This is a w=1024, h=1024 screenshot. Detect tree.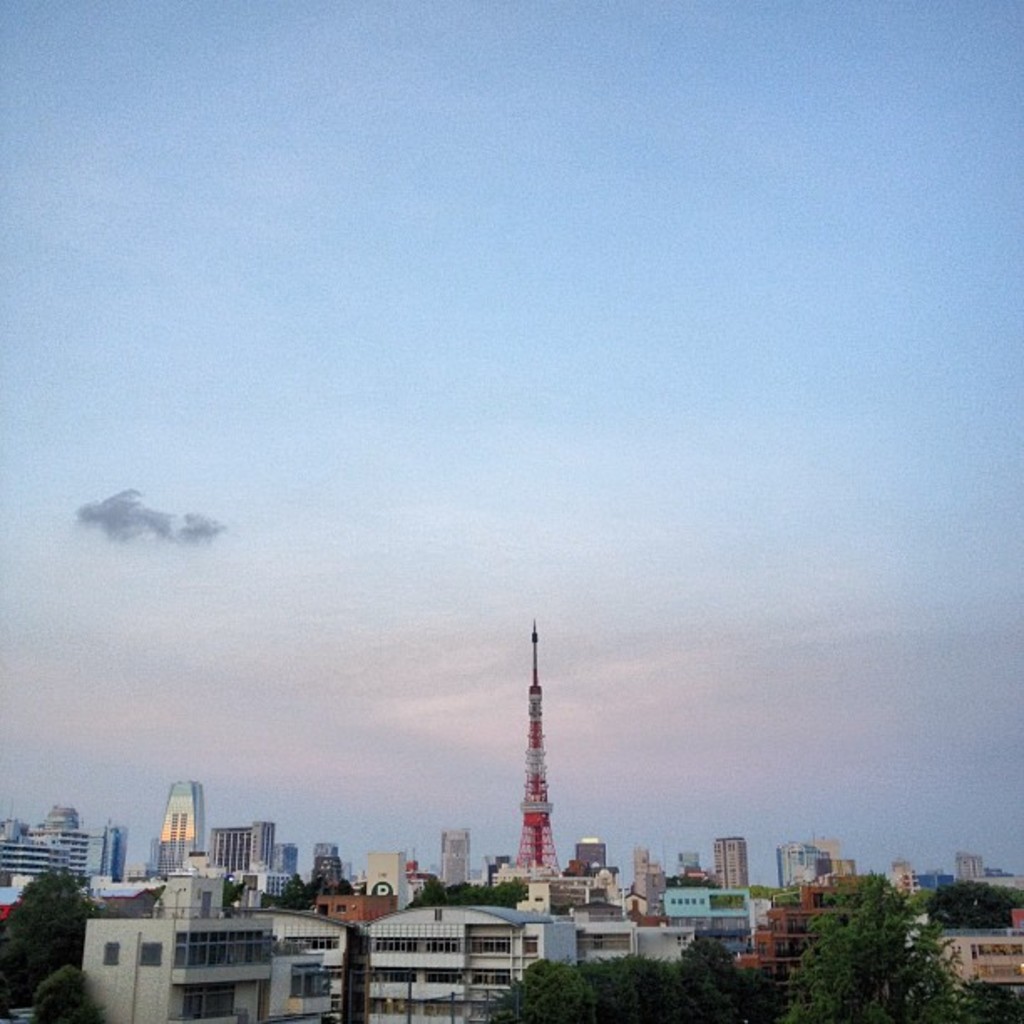
x1=927, y1=878, x2=1022, y2=922.
